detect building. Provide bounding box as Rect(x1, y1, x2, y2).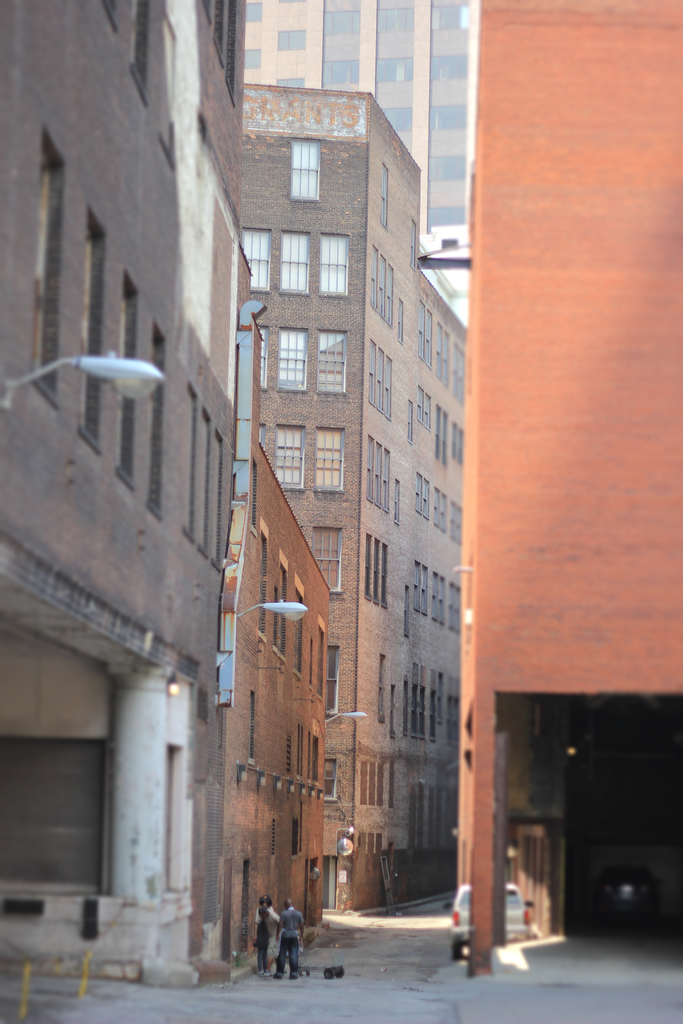
Rect(227, 449, 330, 963).
